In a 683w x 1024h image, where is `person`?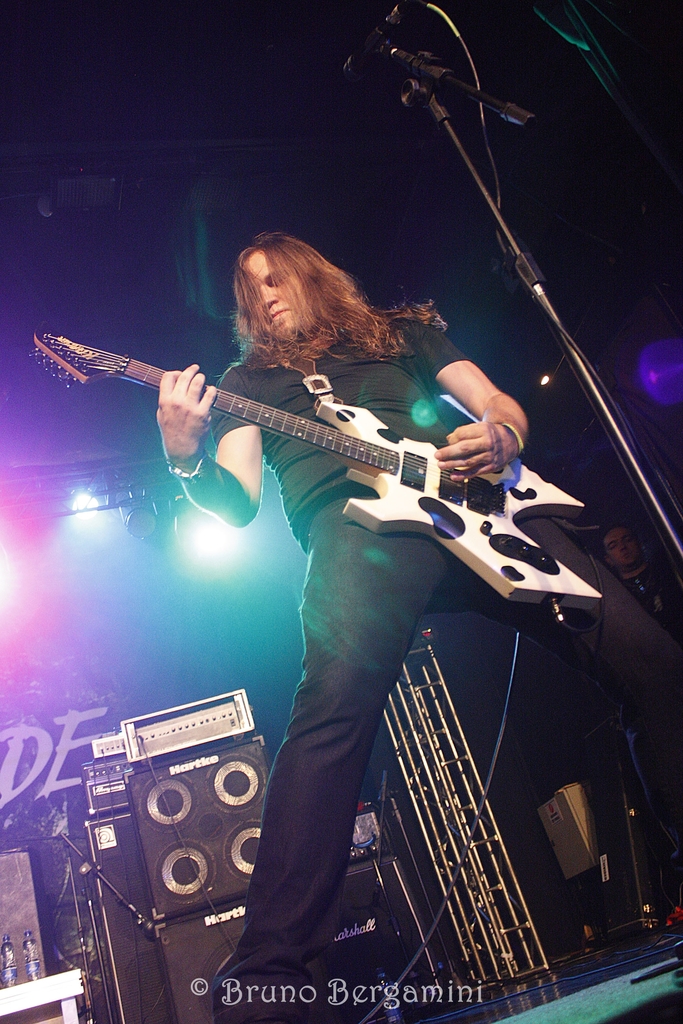
[157,227,682,1023].
